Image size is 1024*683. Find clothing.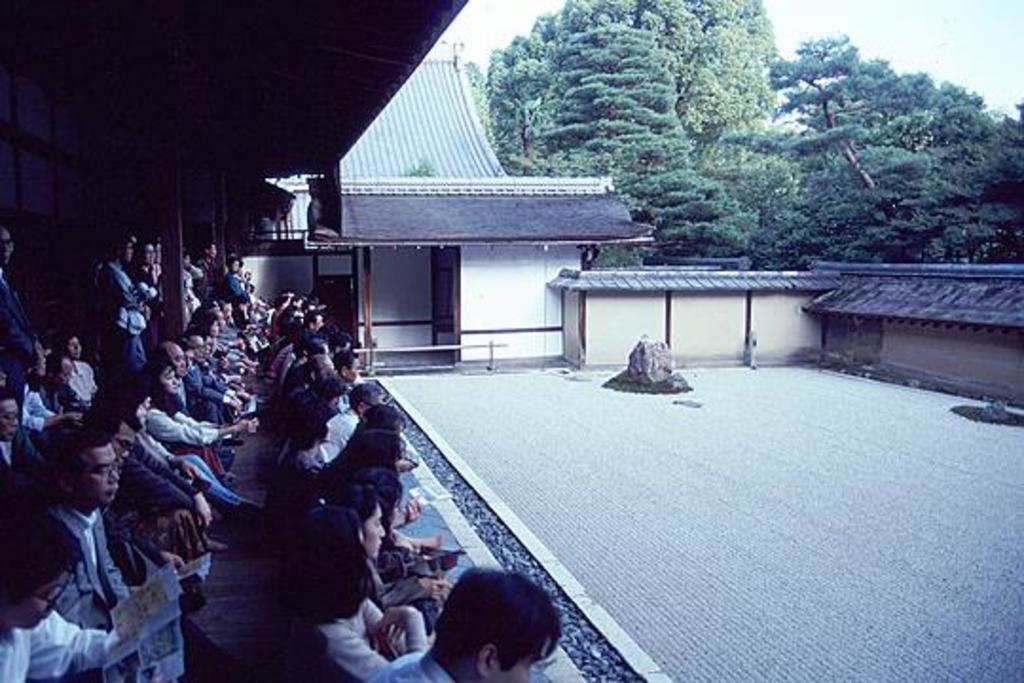
[left=64, top=362, right=108, bottom=404].
